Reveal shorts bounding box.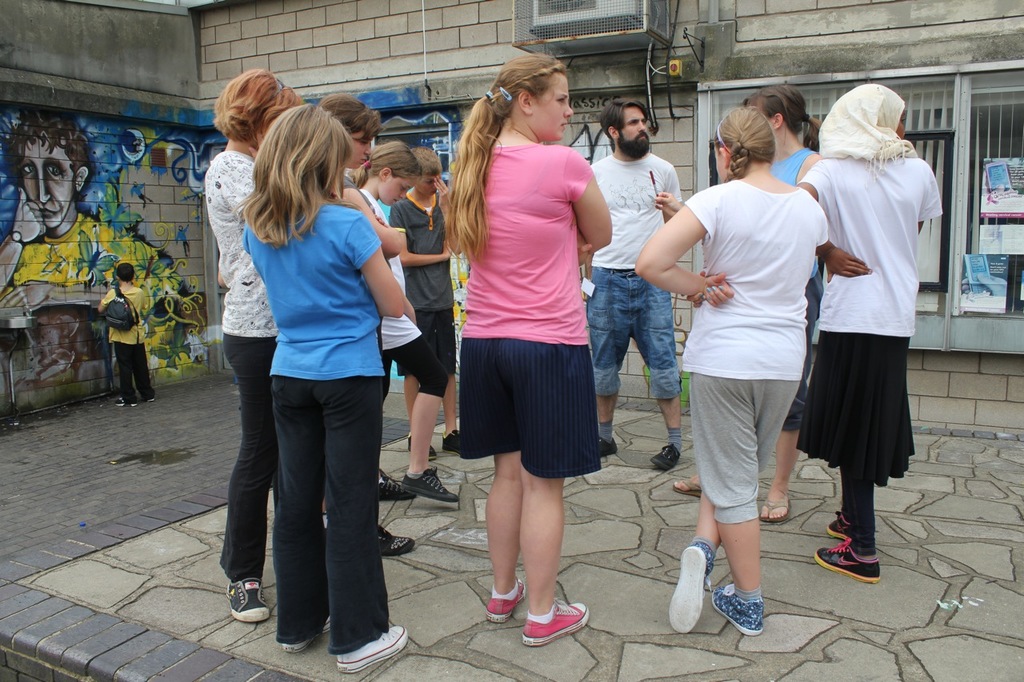
Revealed: bbox(401, 315, 458, 398).
